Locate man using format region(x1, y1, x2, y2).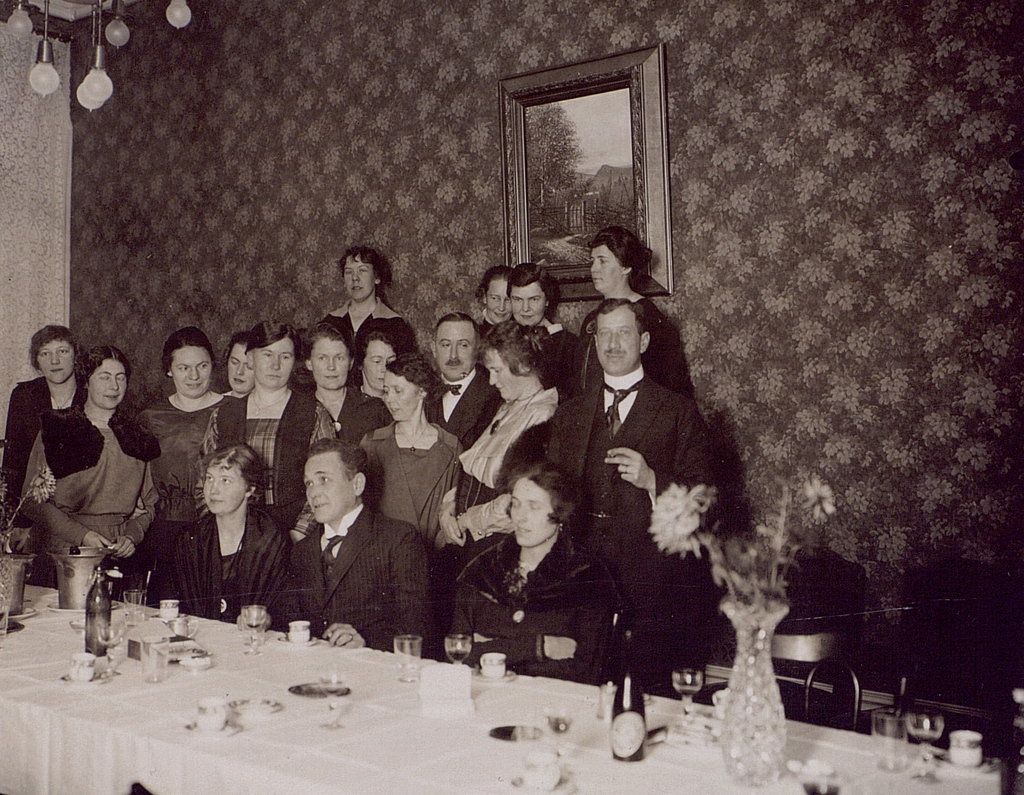
region(550, 299, 731, 626).
